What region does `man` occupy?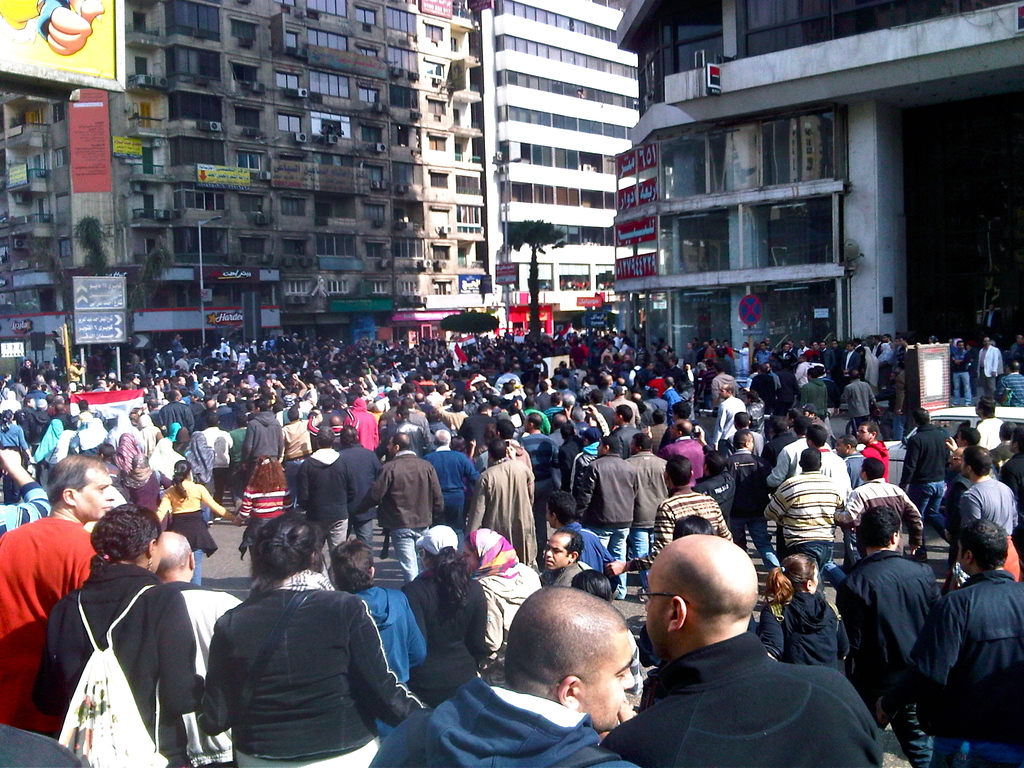
730:339:750:373.
